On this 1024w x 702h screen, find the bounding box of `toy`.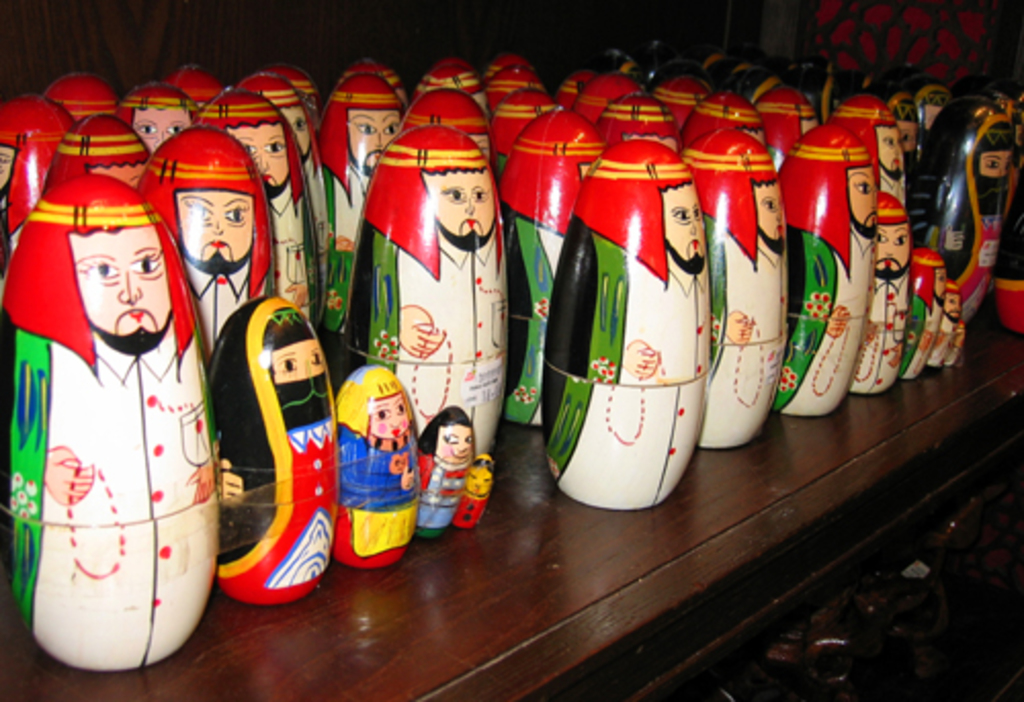
Bounding box: (x1=258, y1=59, x2=330, y2=180).
